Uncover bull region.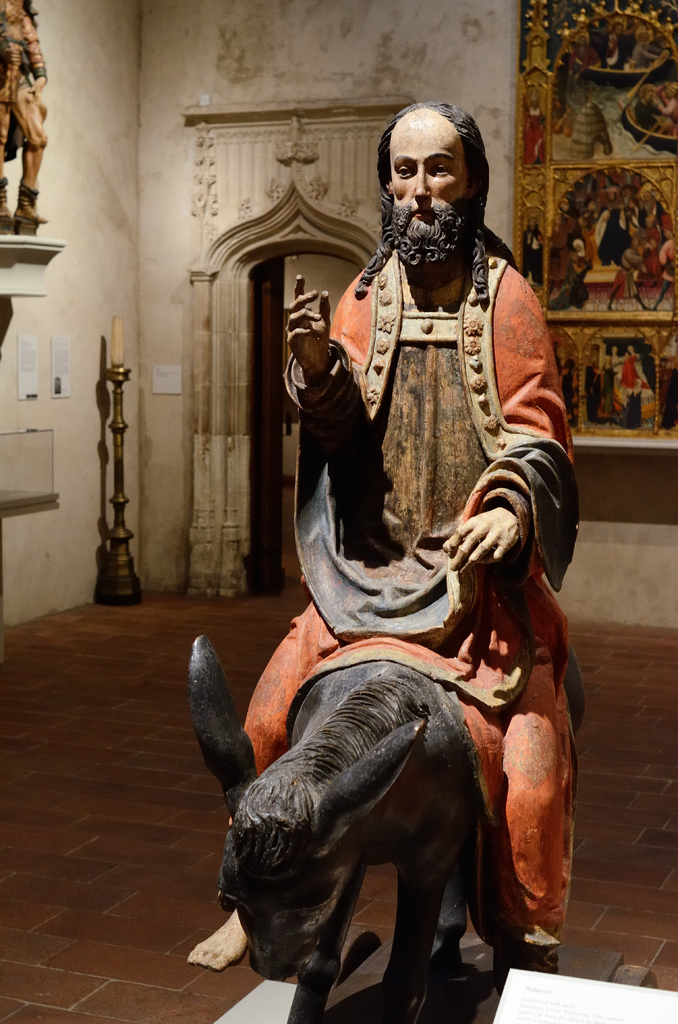
Uncovered: BBox(186, 631, 492, 1023).
